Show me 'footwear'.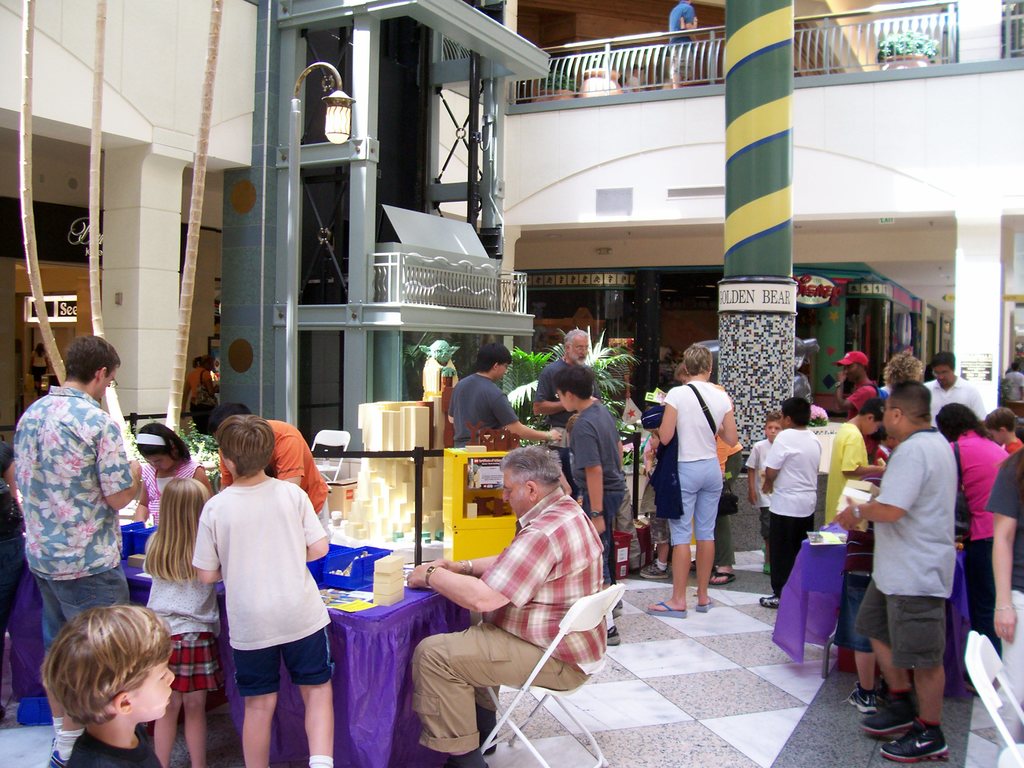
'footwear' is here: (763,586,788,611).
